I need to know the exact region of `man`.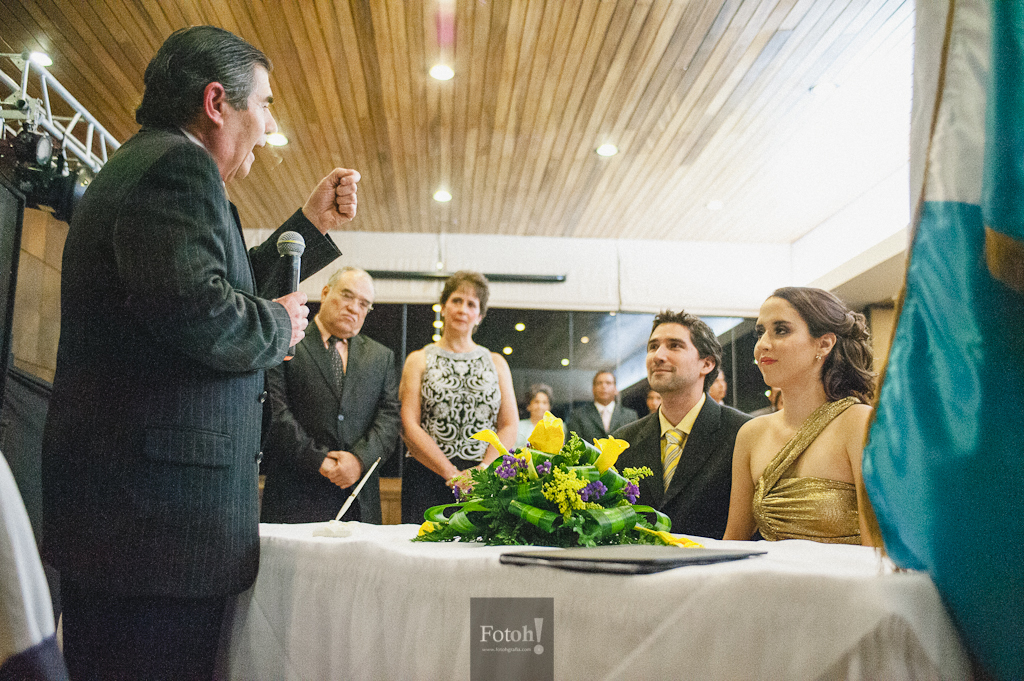
Region: rect(703, 371, 724, 405).
